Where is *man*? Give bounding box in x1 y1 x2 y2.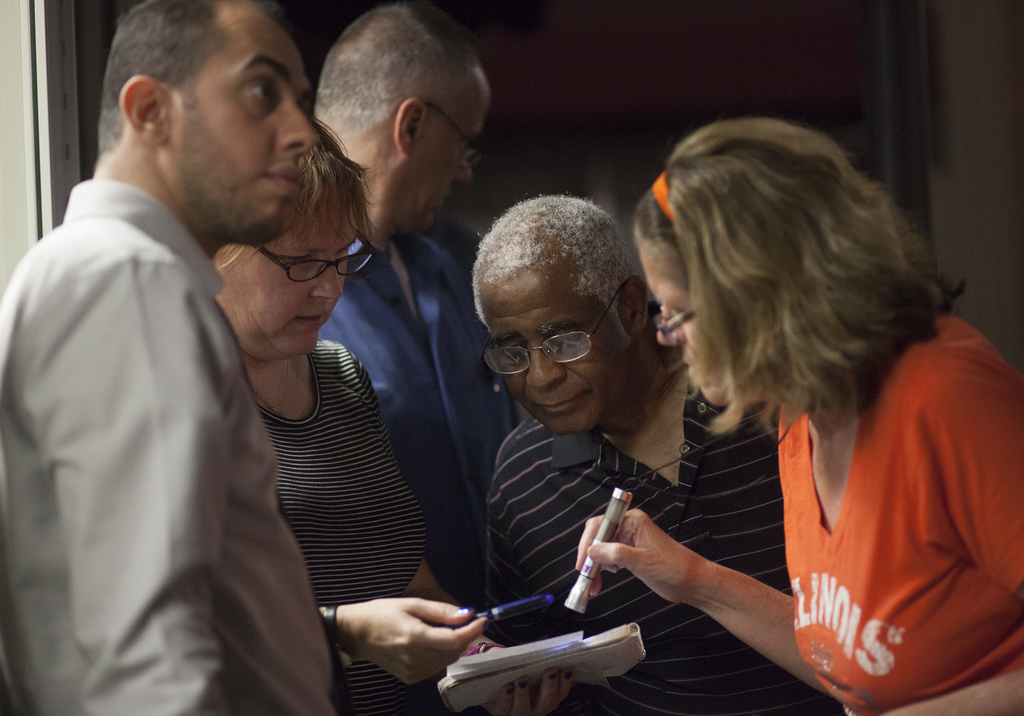
307 0 534 613.
